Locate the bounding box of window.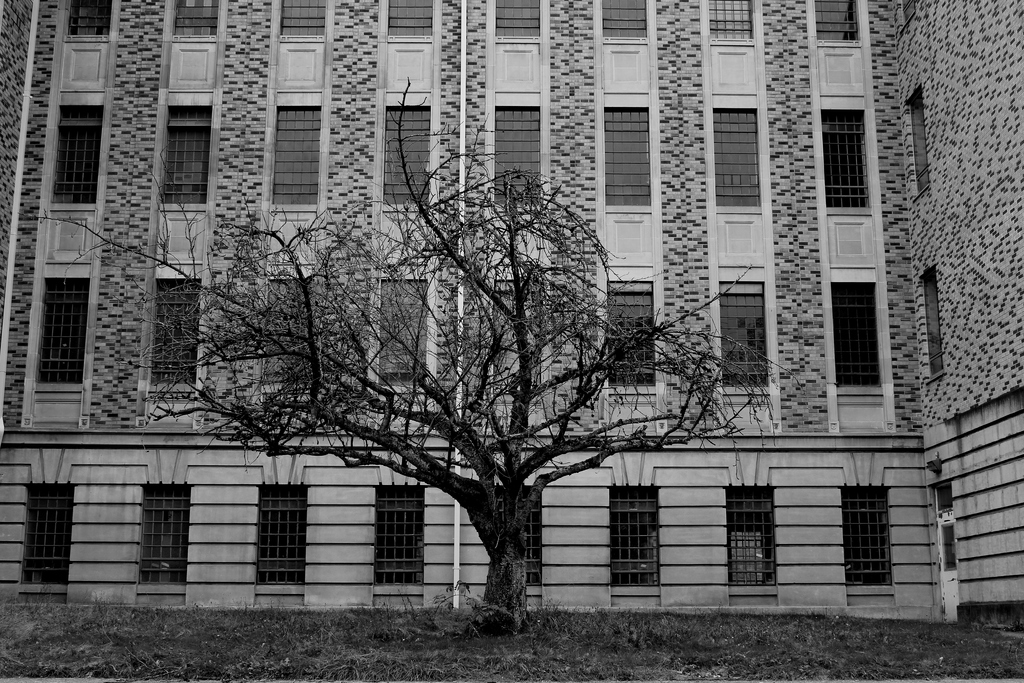
Bounding box: [254,482,308,583].
